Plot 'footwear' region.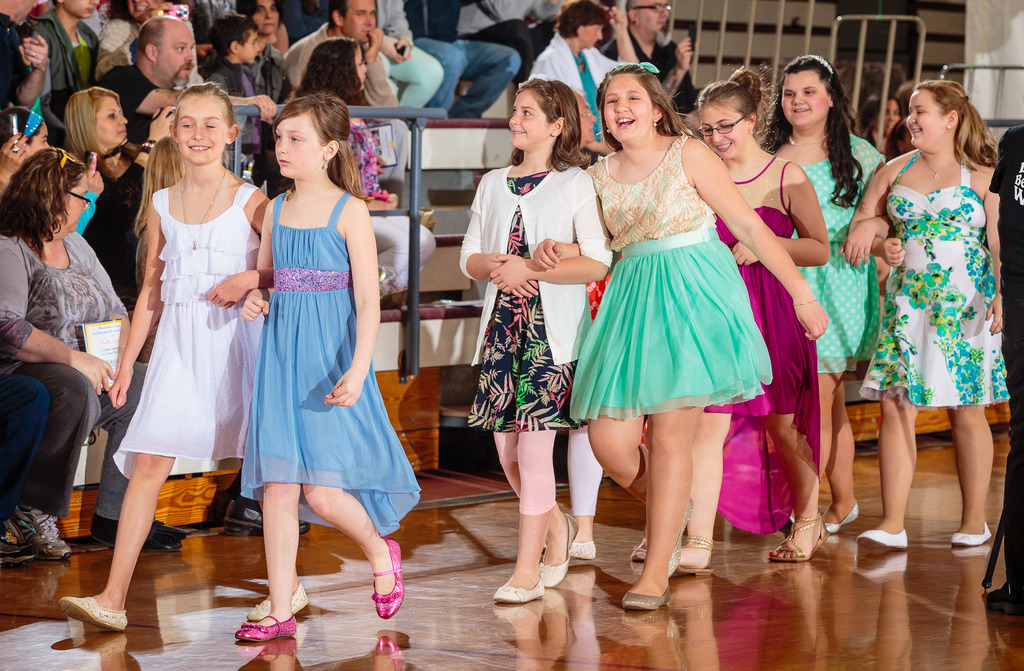
Plotted at {"left": 677, "top": 533, "right": 712, "bottom": 572}.
